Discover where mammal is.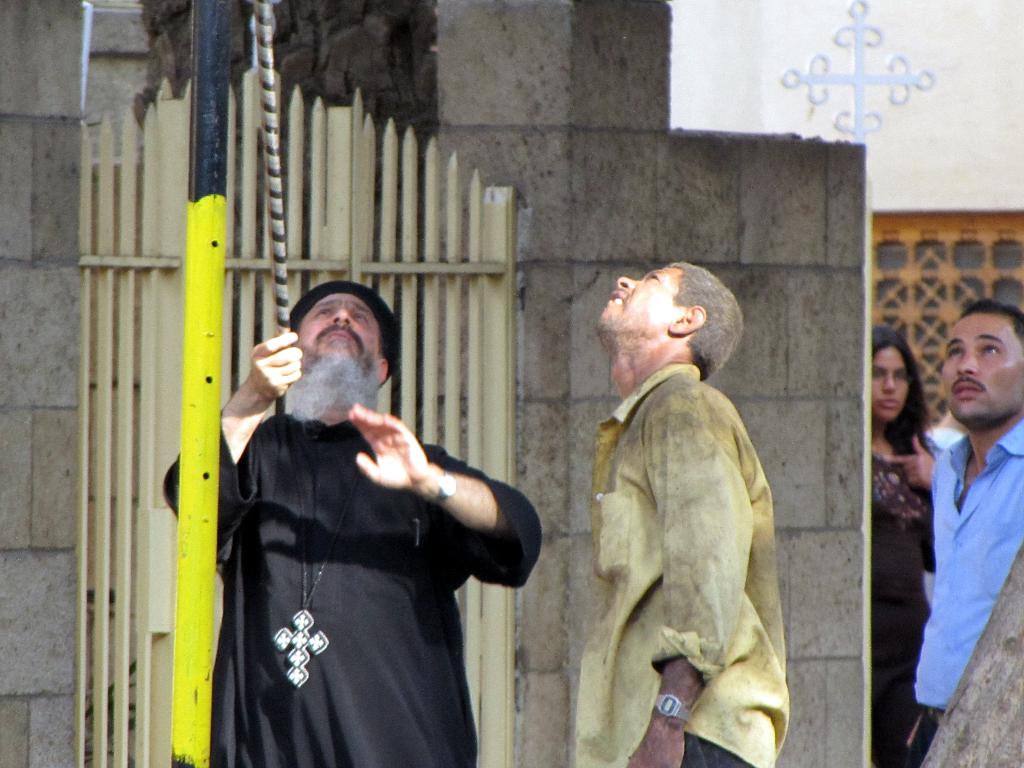
Discovered at locate(162, 280, 545, 767).
